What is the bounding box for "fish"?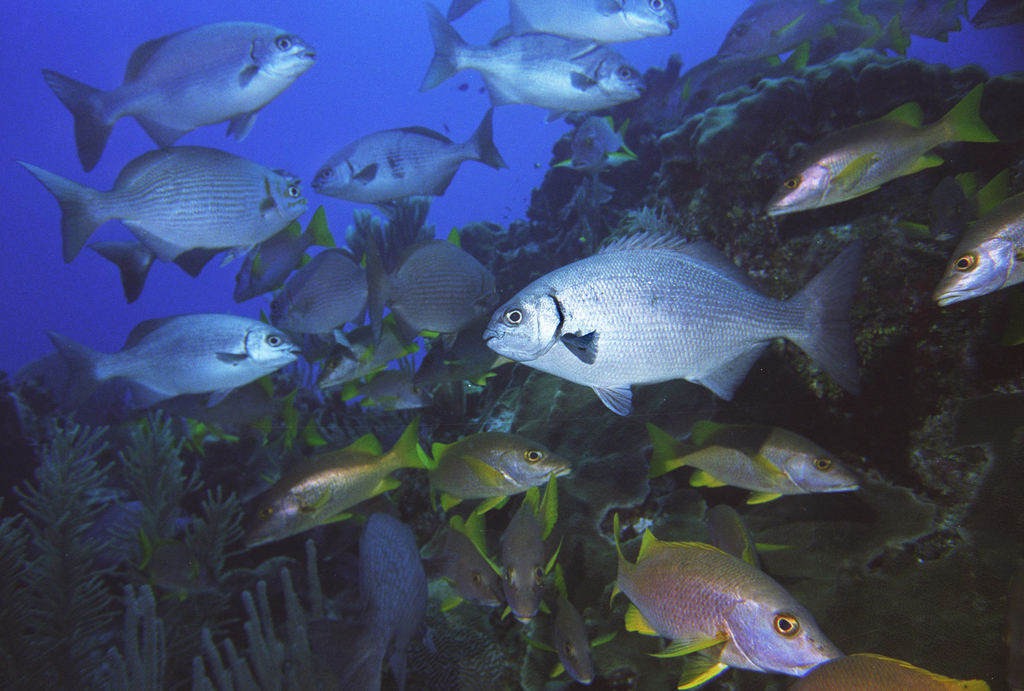
317/321/419/402.
